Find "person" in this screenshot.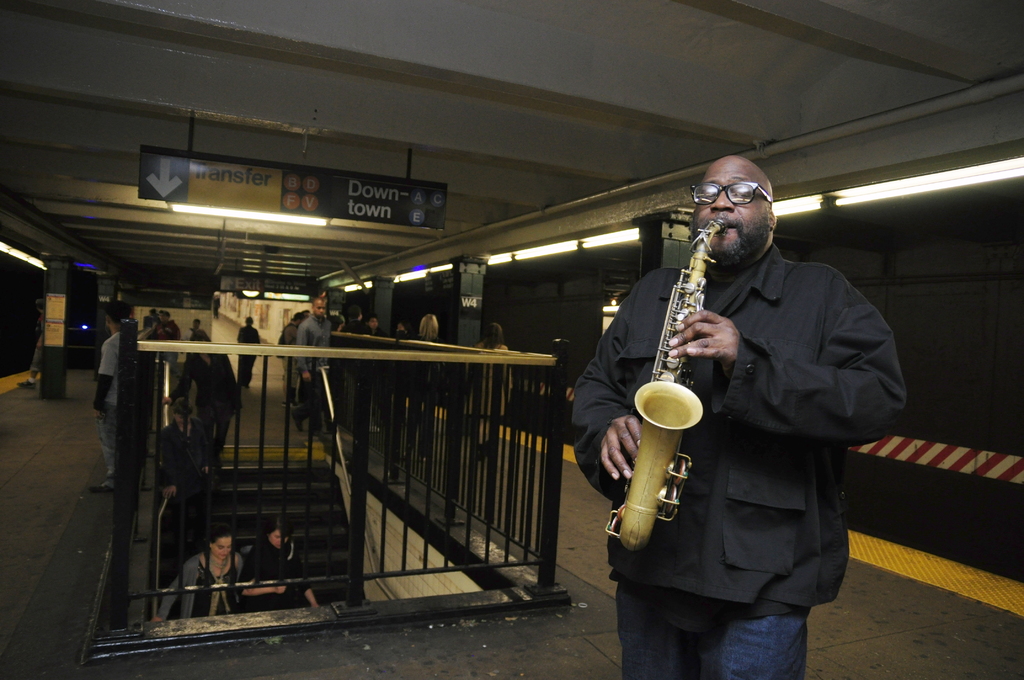
The bounding box for "person" is <bbox>288, 290, 330, 424</bbox>.
